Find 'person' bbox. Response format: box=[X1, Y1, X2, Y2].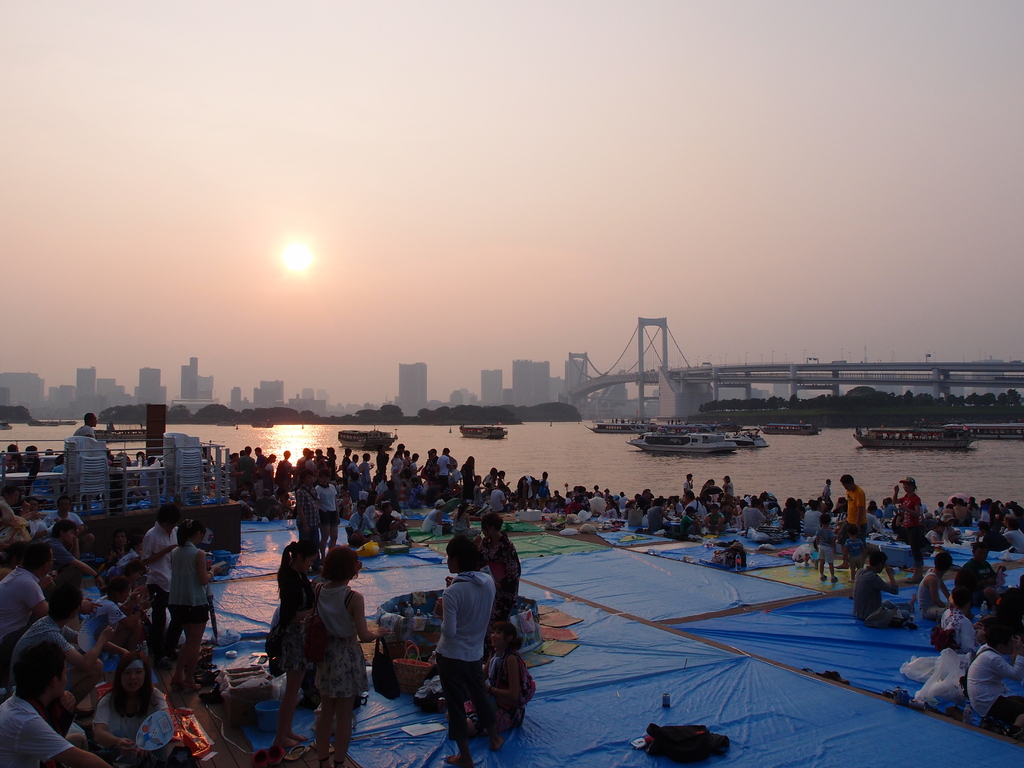
box=[2, 544, 43, 637].
